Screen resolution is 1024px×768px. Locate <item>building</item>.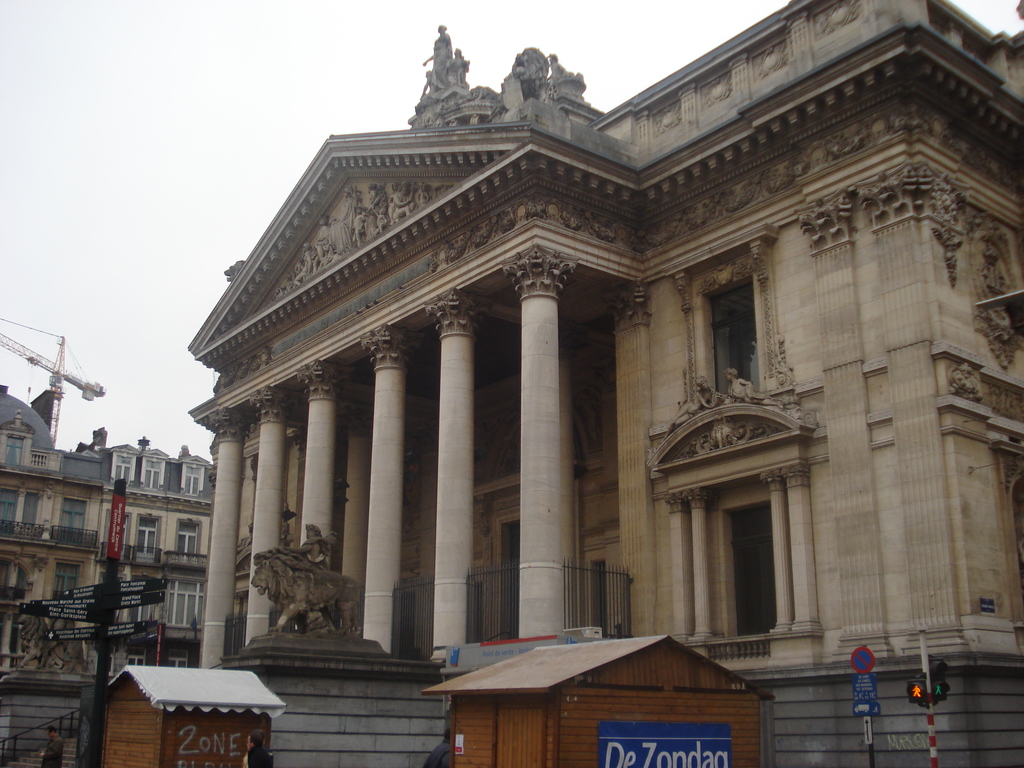
bbox(186, 0, 1023, 767).
